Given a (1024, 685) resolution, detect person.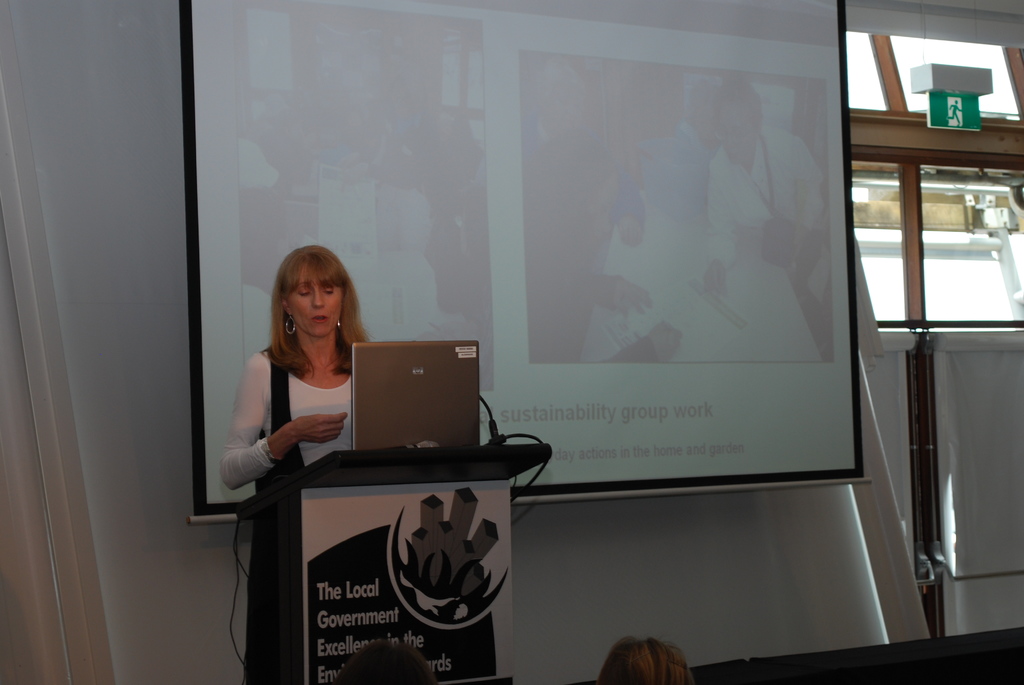
bbox=(333, 642, 437, 684).
